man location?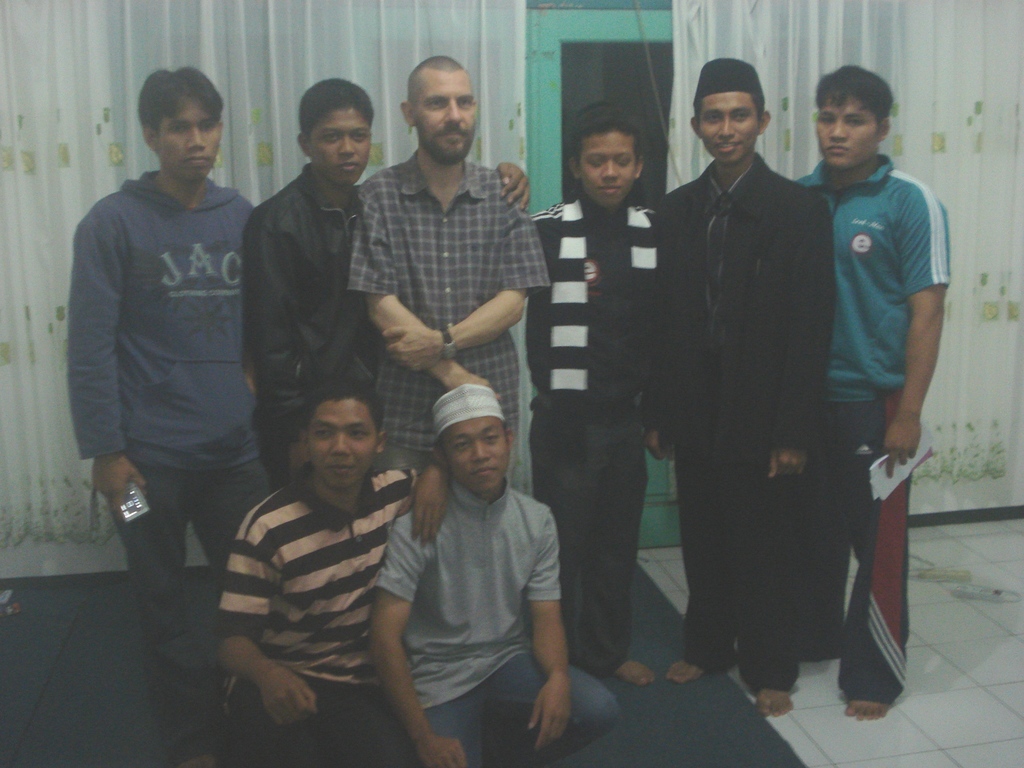
box(529, 106, 668, 683)
